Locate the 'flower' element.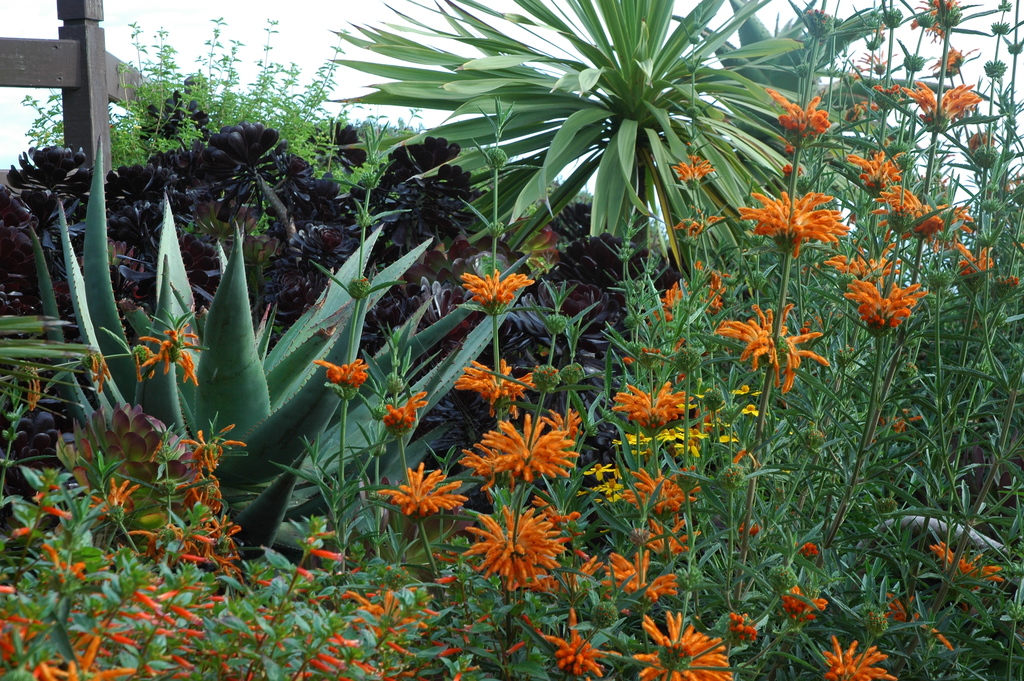
Element bbox: x1=461, y1=265, x2=525, y2=318.
